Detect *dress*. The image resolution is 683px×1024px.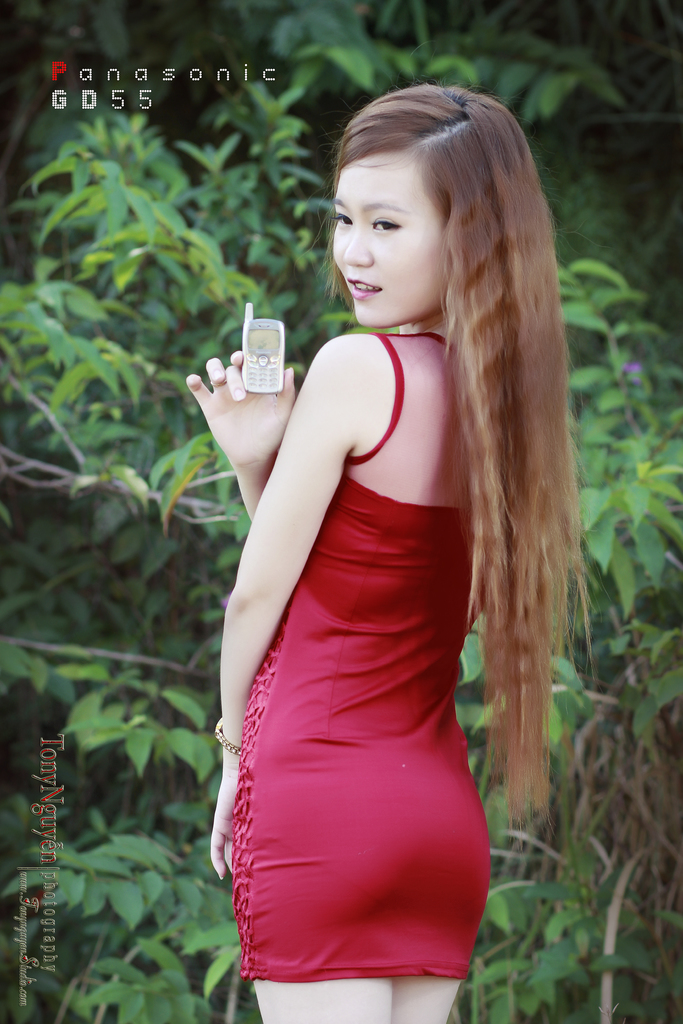
<region>232, 337, 493, 980</region>.
